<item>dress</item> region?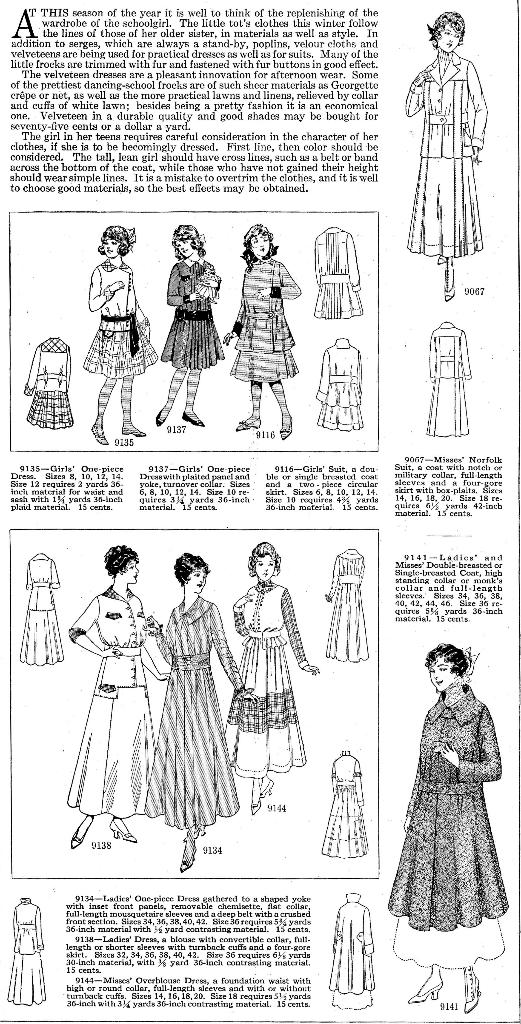
8:901:44:1008
